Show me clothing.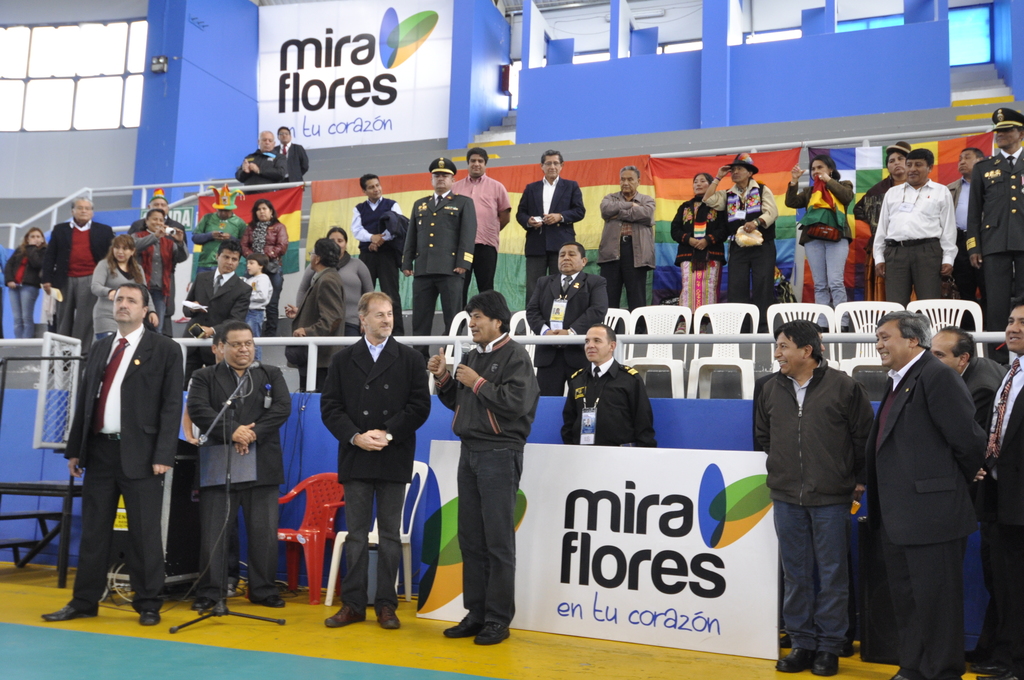
clothing is here: detection(707, 177, 781, 336).
